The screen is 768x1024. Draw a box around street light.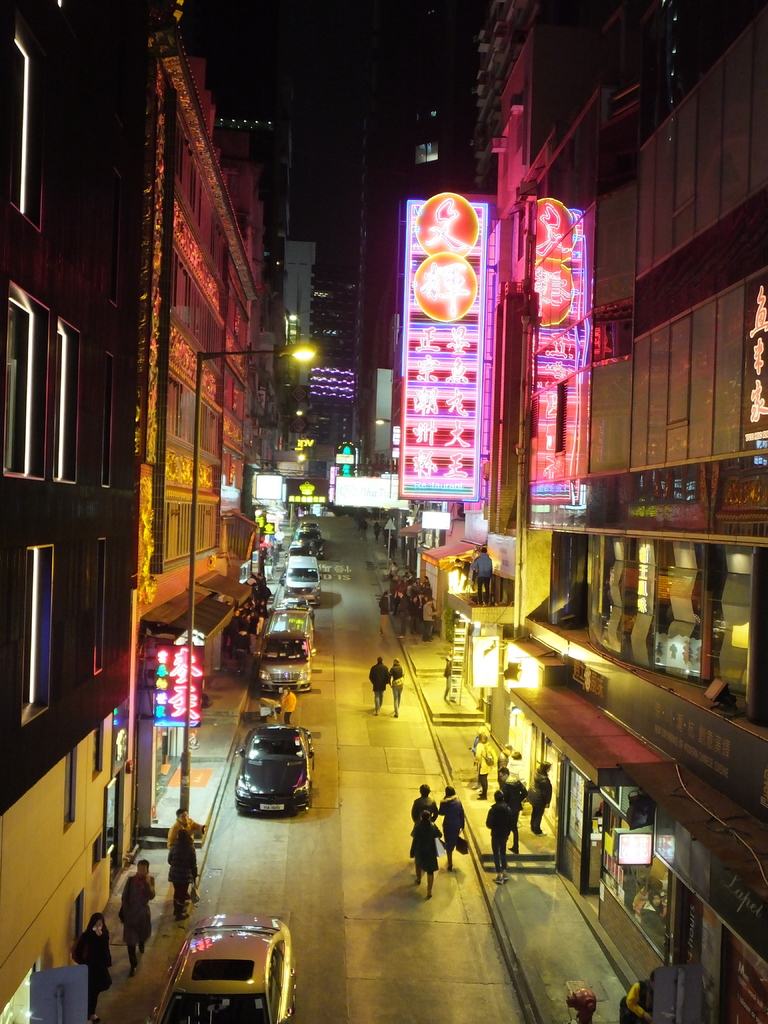
[x1=174, y1=339, x2=310, y2=835].
